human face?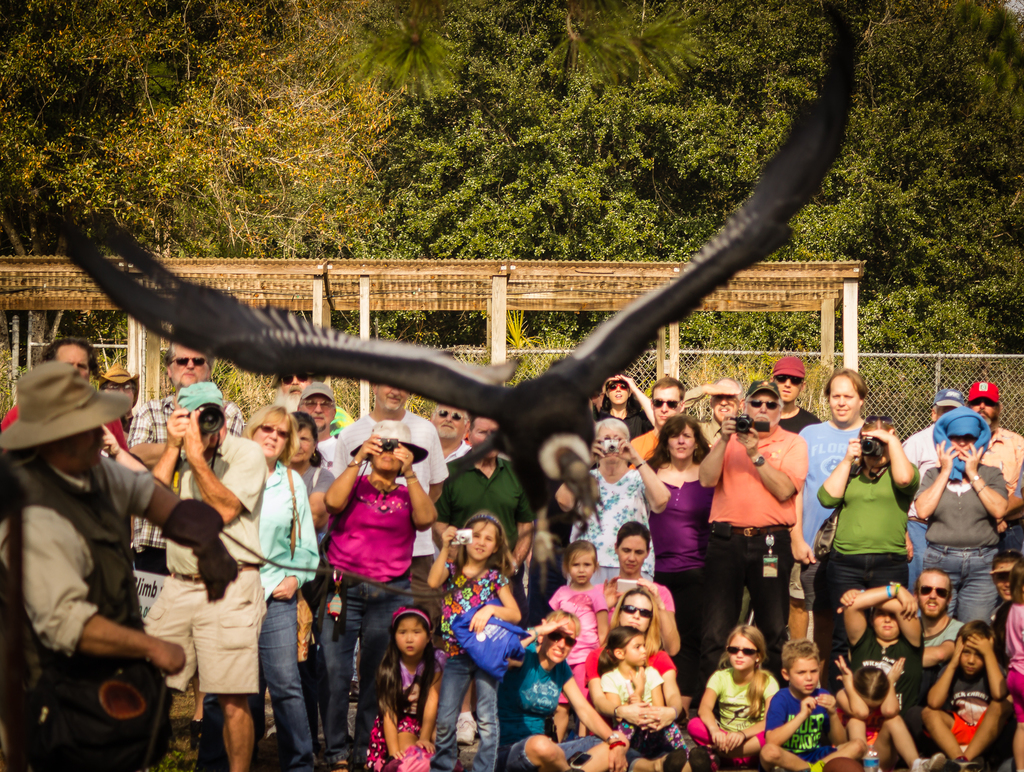
BBox(669, 428, 694, 458)
